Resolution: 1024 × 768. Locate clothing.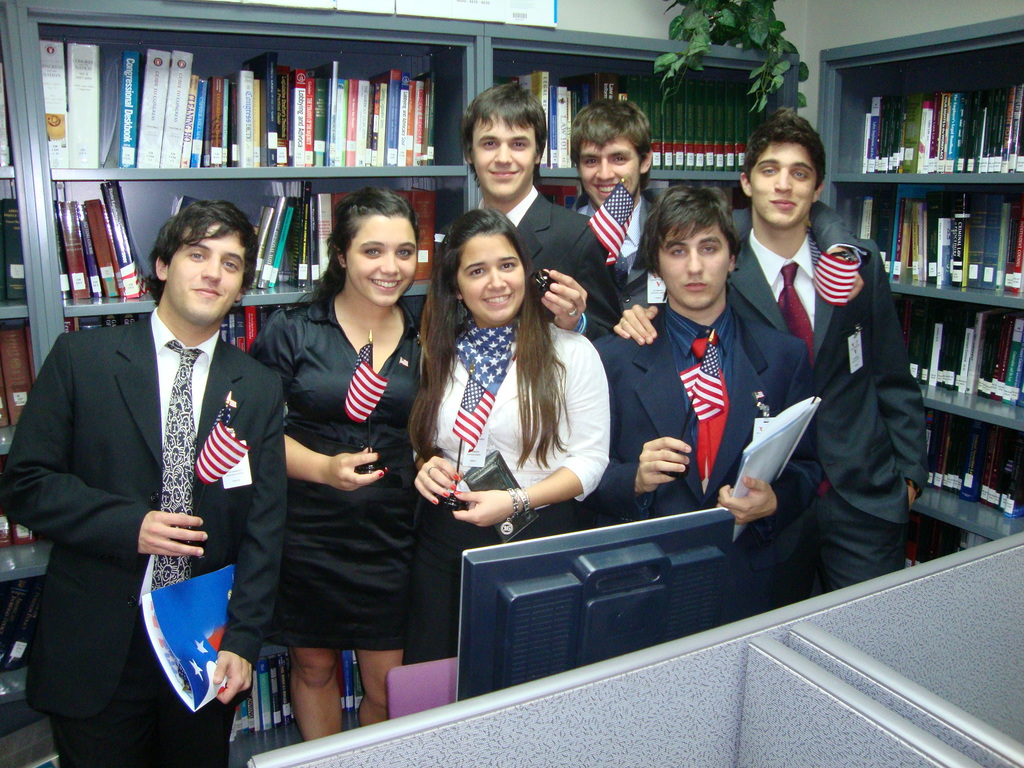
(left=0, top=305, right=292, bottom=767).
